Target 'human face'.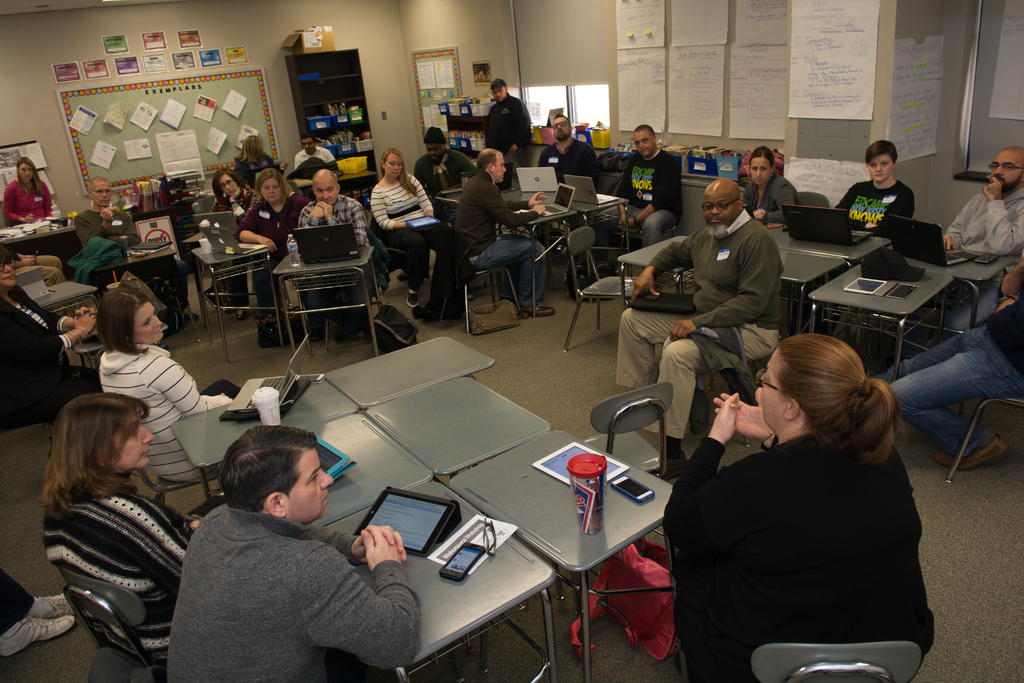
Target region: bbox(19, 164, 33, 186).
